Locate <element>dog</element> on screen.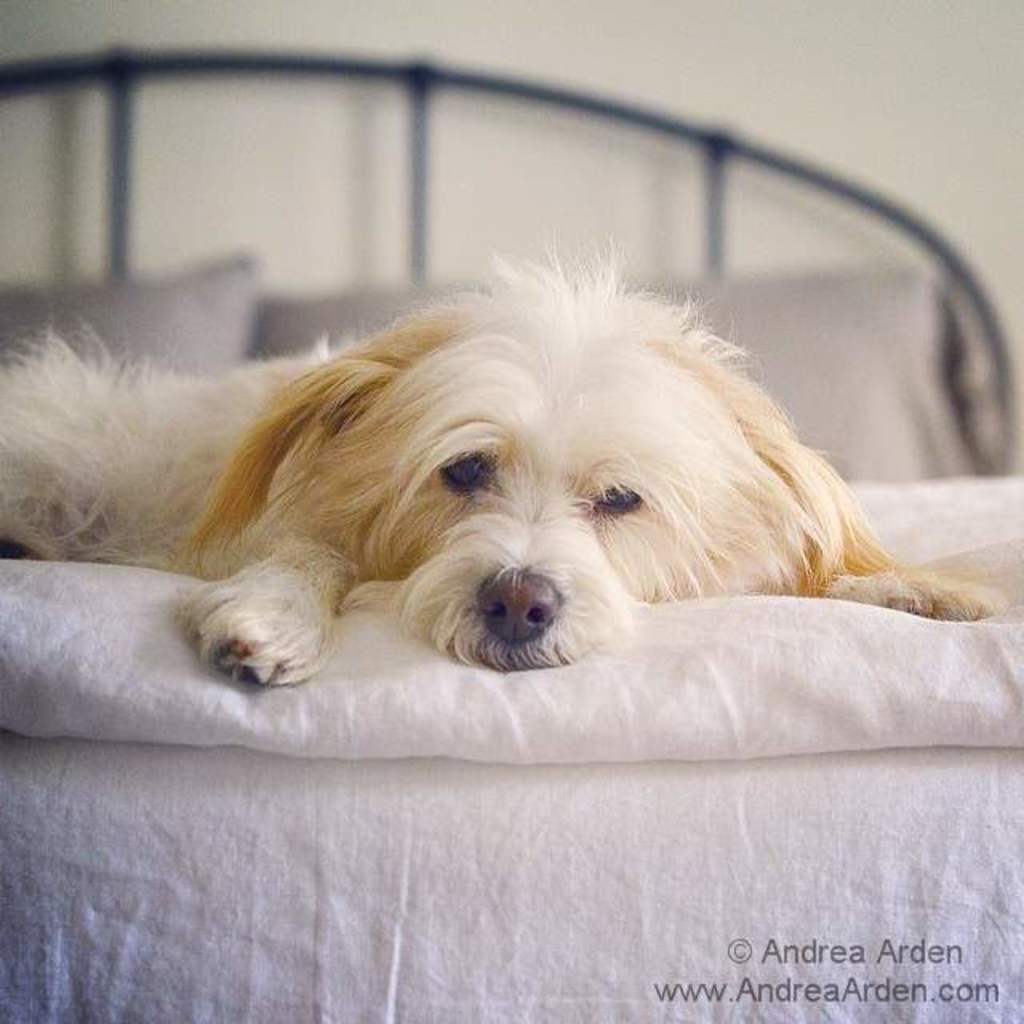
On screen at 0, 229, 1011, 685.
